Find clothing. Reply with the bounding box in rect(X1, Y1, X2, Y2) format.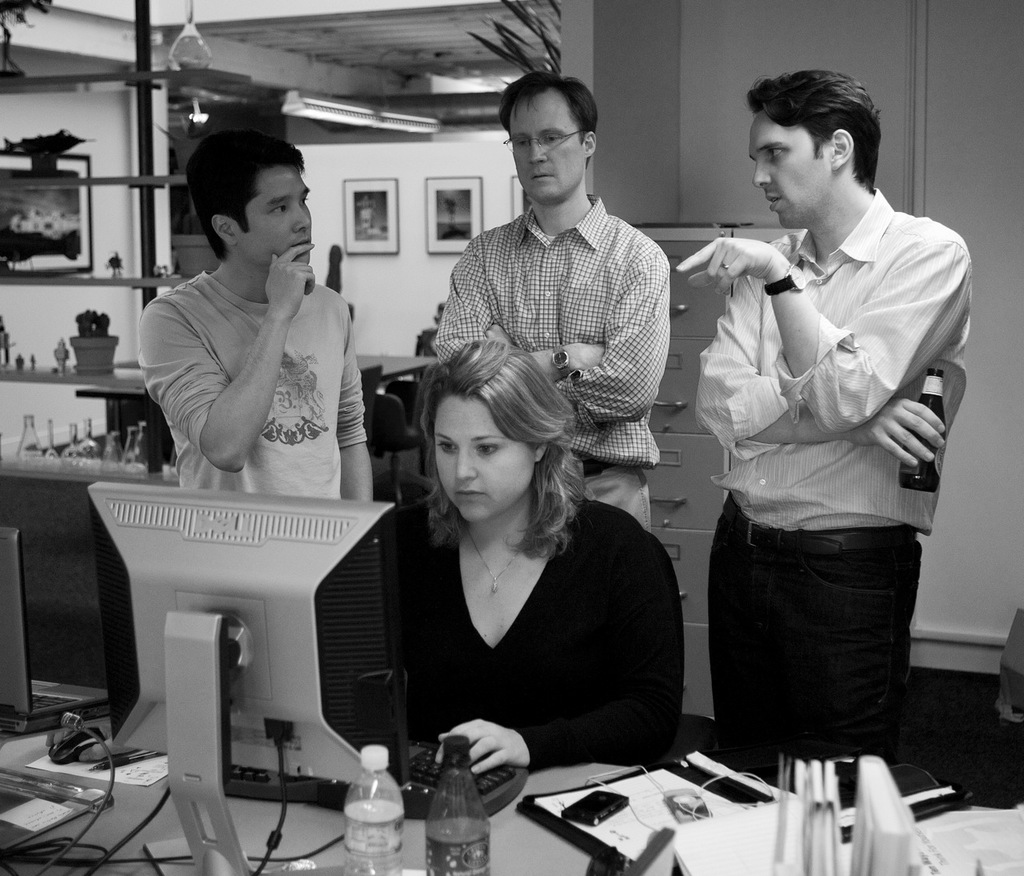
rect(426, 205, 668, 527).
